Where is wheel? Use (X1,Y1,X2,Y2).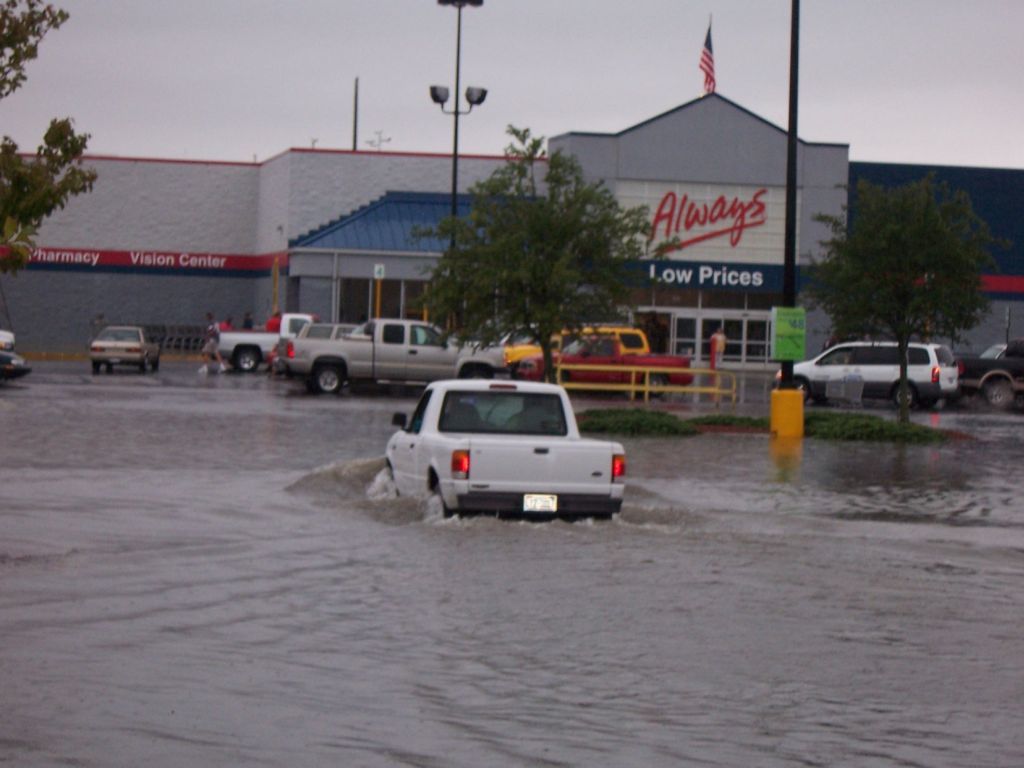
(465,370,489,381).
